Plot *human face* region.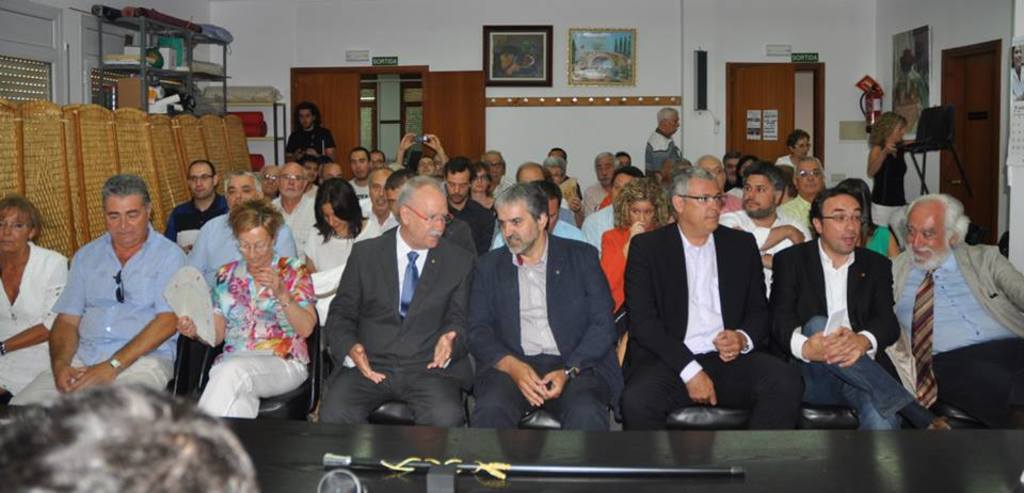
Plotted at 227/175/254/208.
